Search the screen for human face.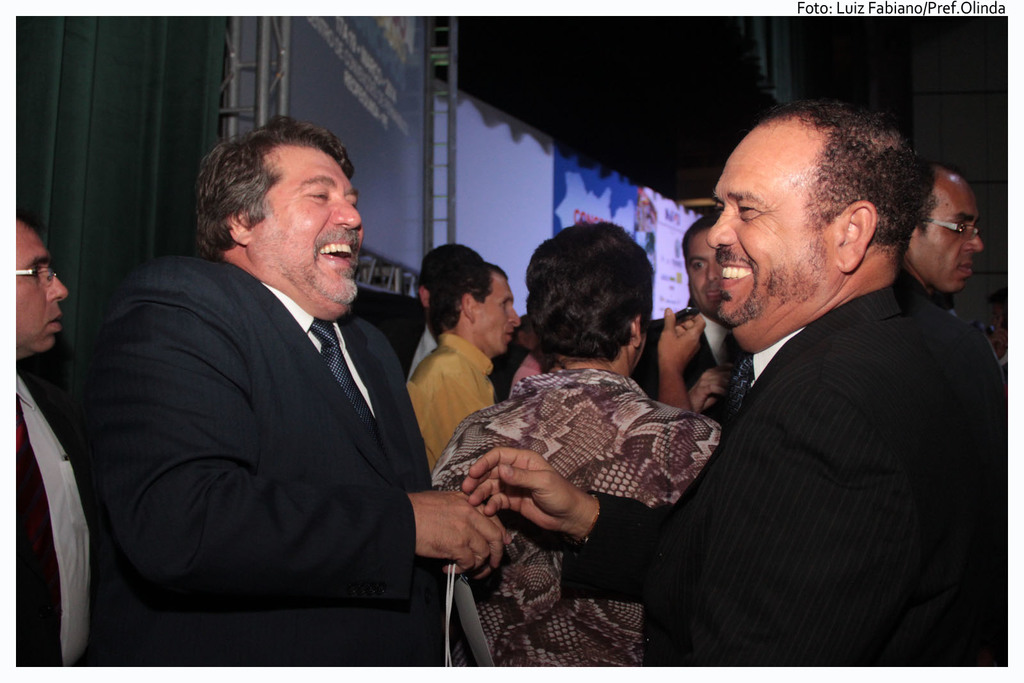
Found at {"left": 686, "top": 229, "right": 719, "bottom": 304}.
